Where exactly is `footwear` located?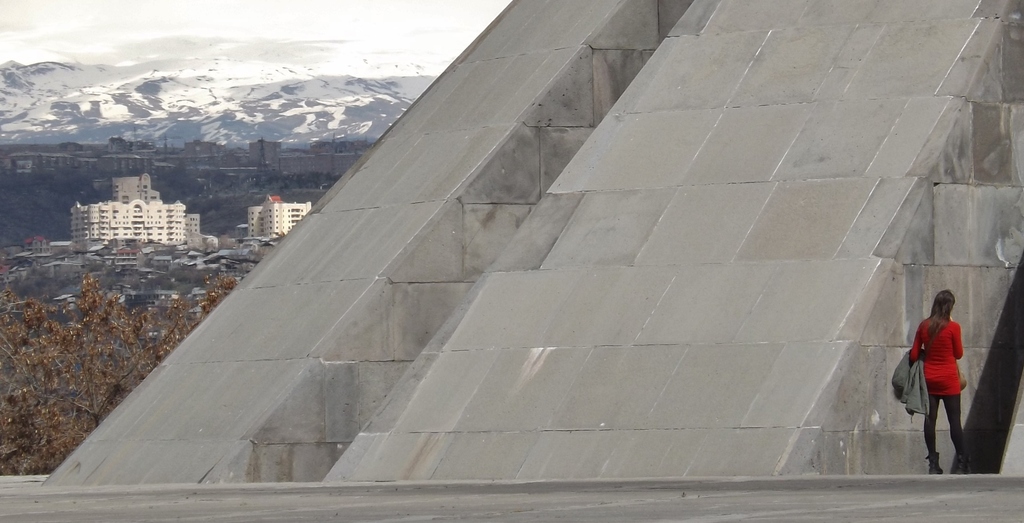
Its bounding box is box=[950, 455, 968, 476].
